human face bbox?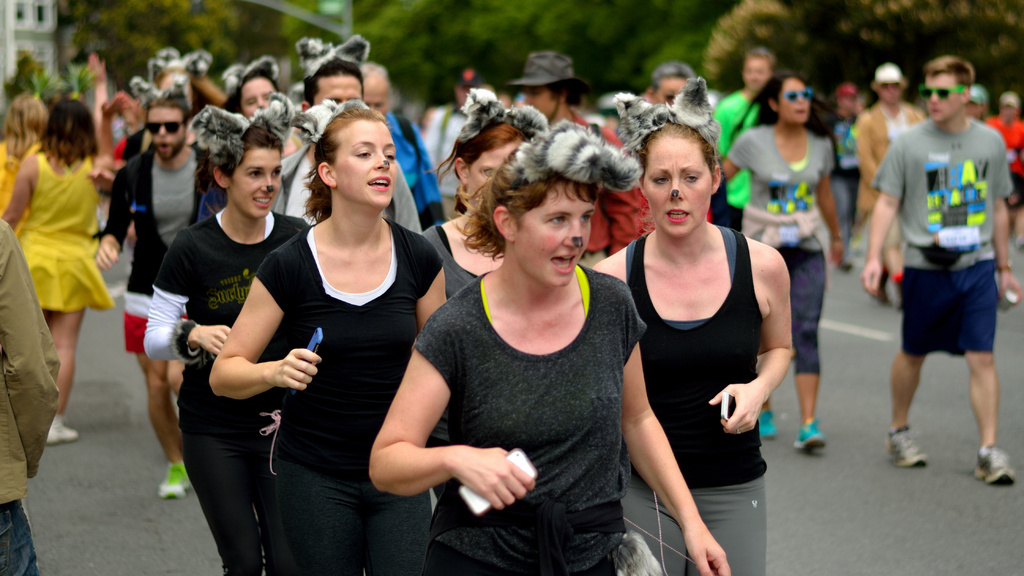
l=148, t=107, r=189, b=156
